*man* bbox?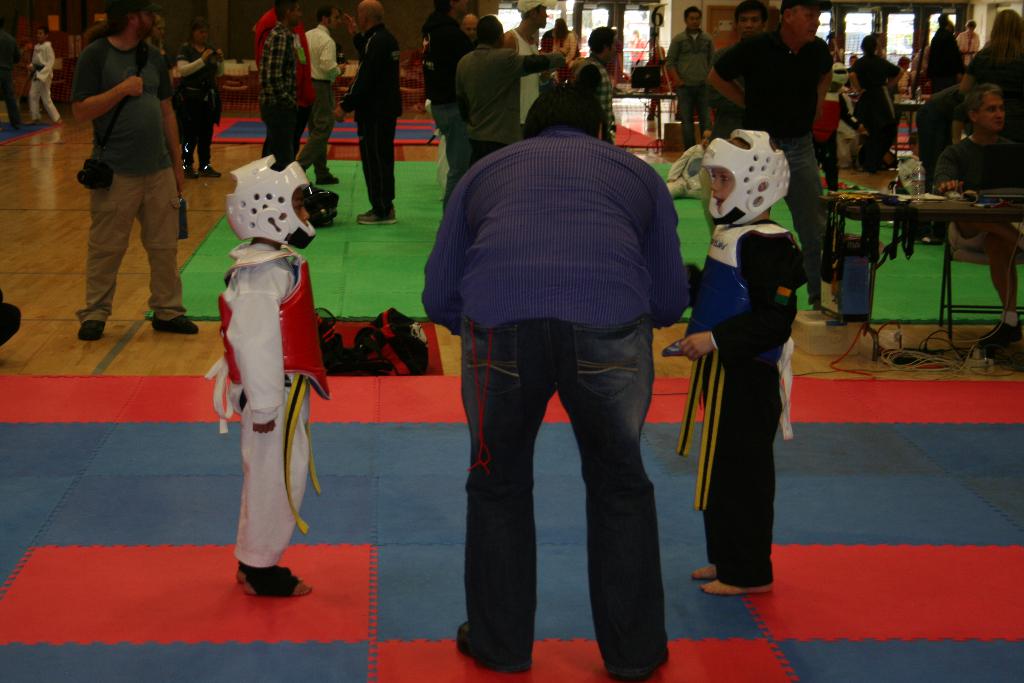
x1=64, y1=14, x2=190, y2=350
